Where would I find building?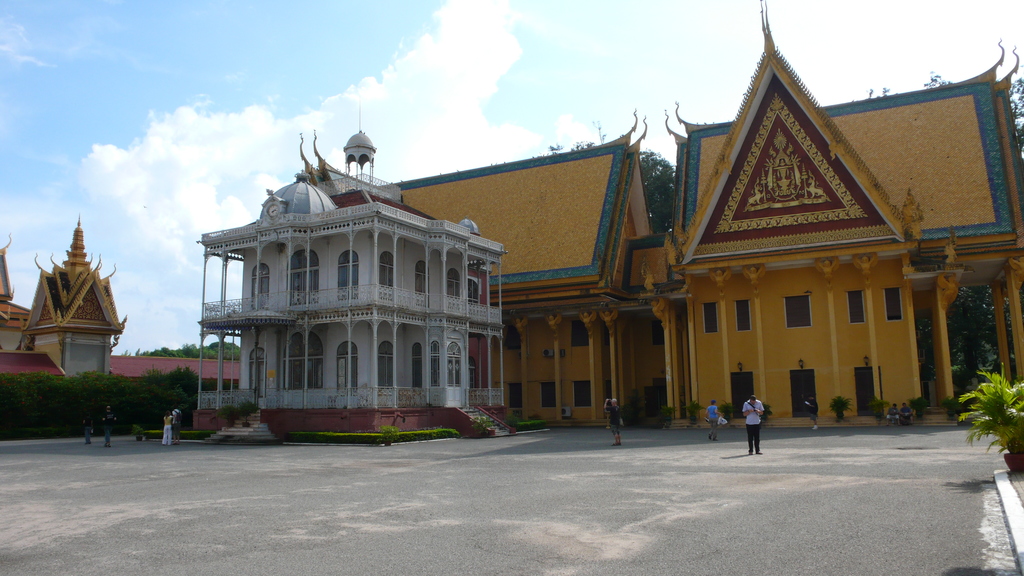
At {"x1": 0, "y1": 242, "x2": 31, "y2": 360}.
